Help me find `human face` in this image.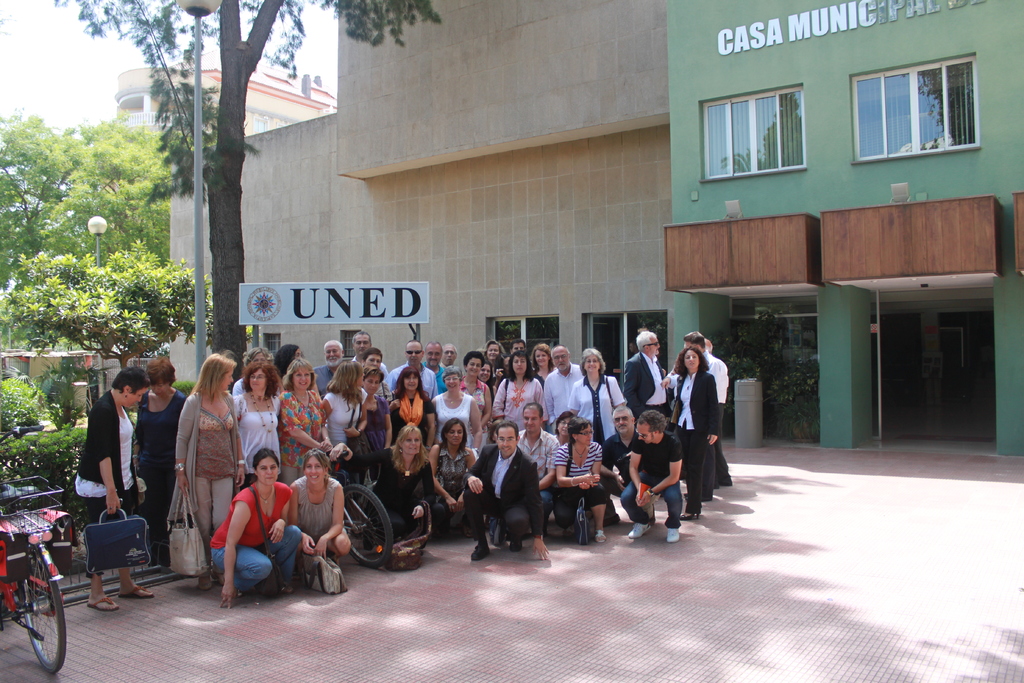
Found it: [left=479, top=363, right=492, bottom=384].
